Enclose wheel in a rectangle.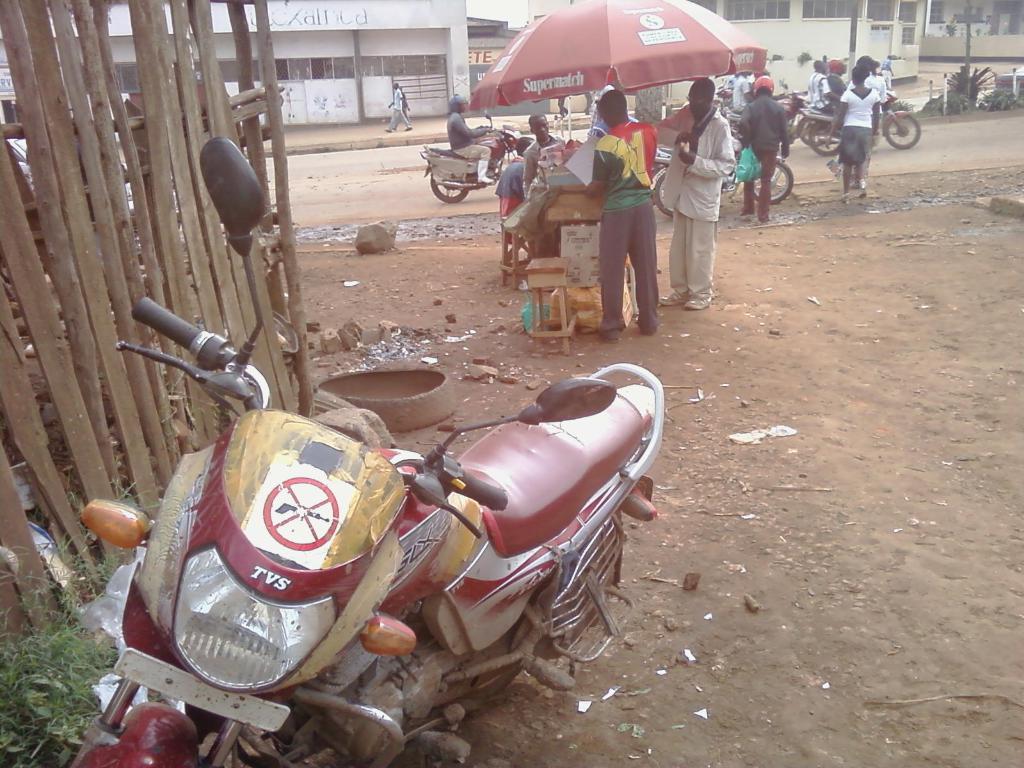
l=653, t=172, r=678, b=217.
